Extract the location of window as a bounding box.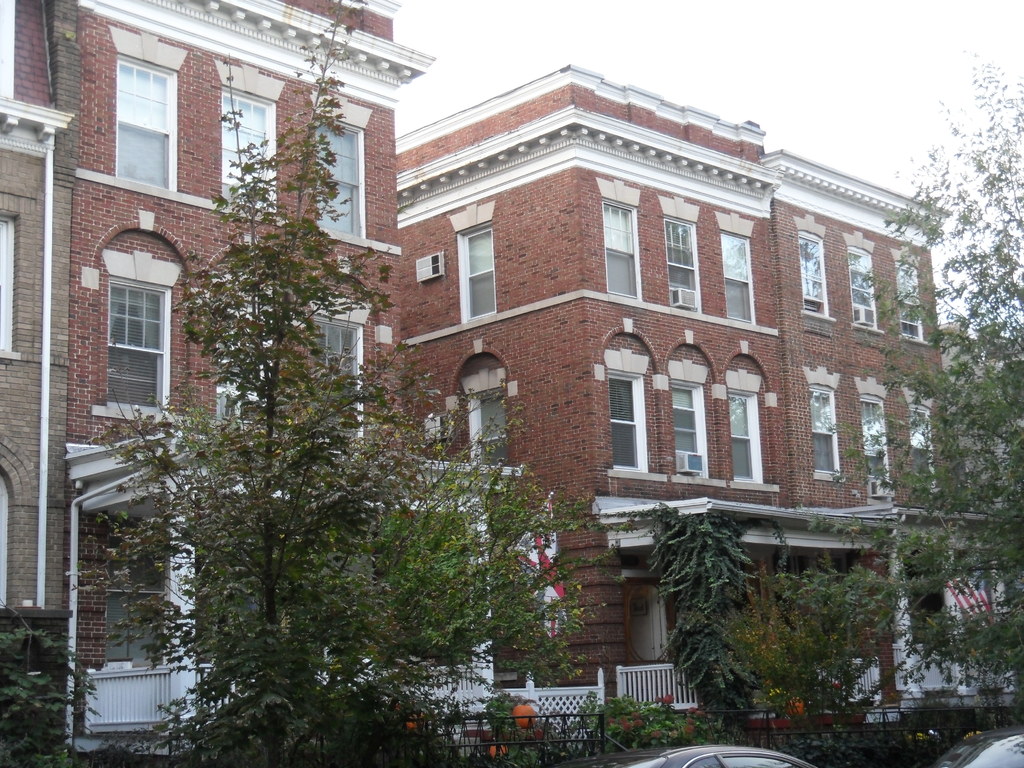
(451, 342, 522, 471).
